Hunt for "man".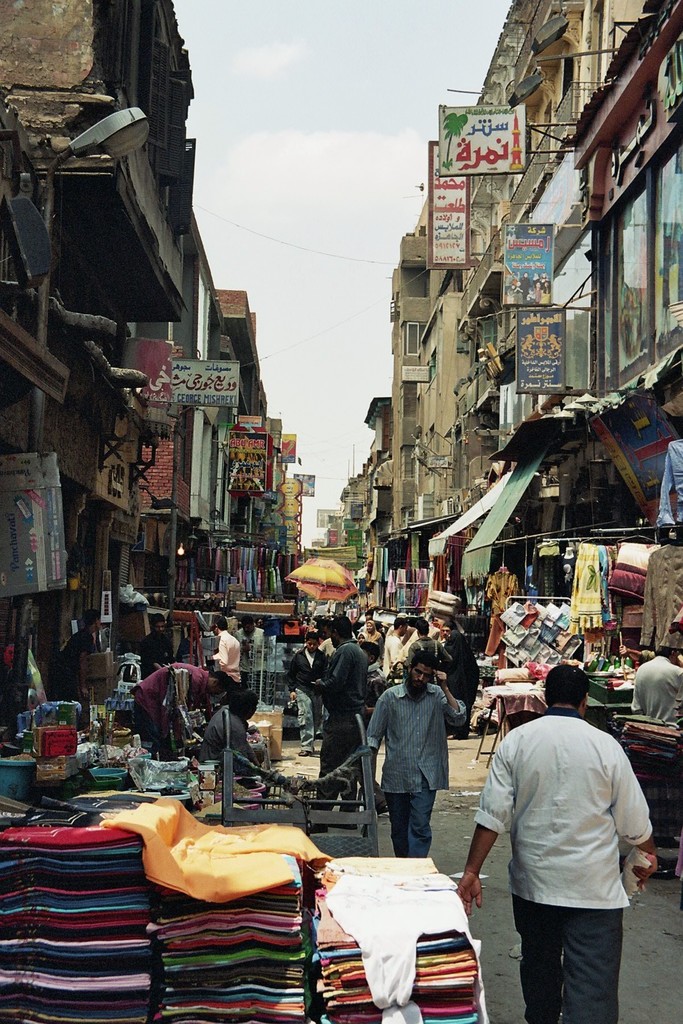
Hunted down at x1=229 y1=614 x2=271 y2=703.
